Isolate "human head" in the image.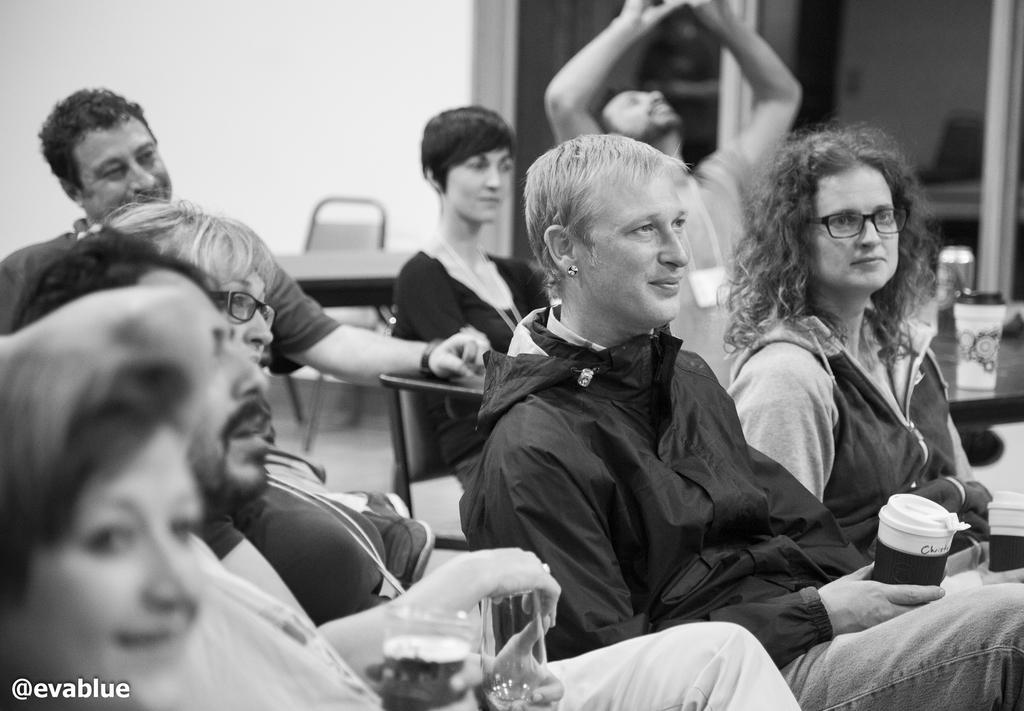
Isolated region: (418, 106, 516, 227).
